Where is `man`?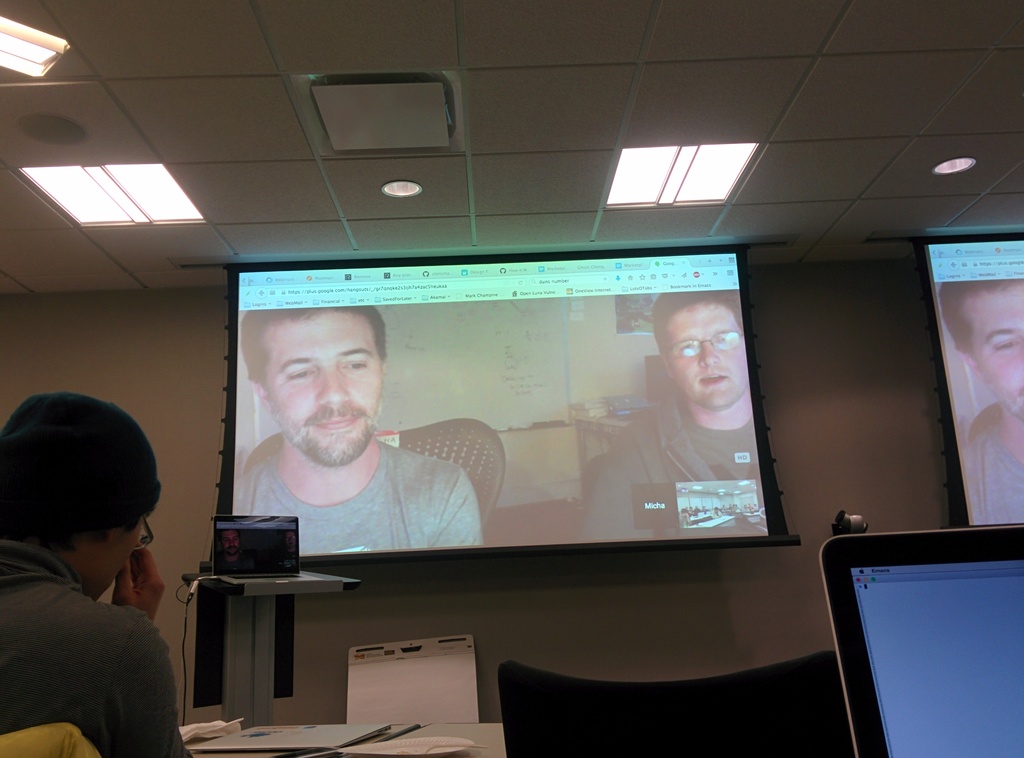
(586, 289, 760, 536).
